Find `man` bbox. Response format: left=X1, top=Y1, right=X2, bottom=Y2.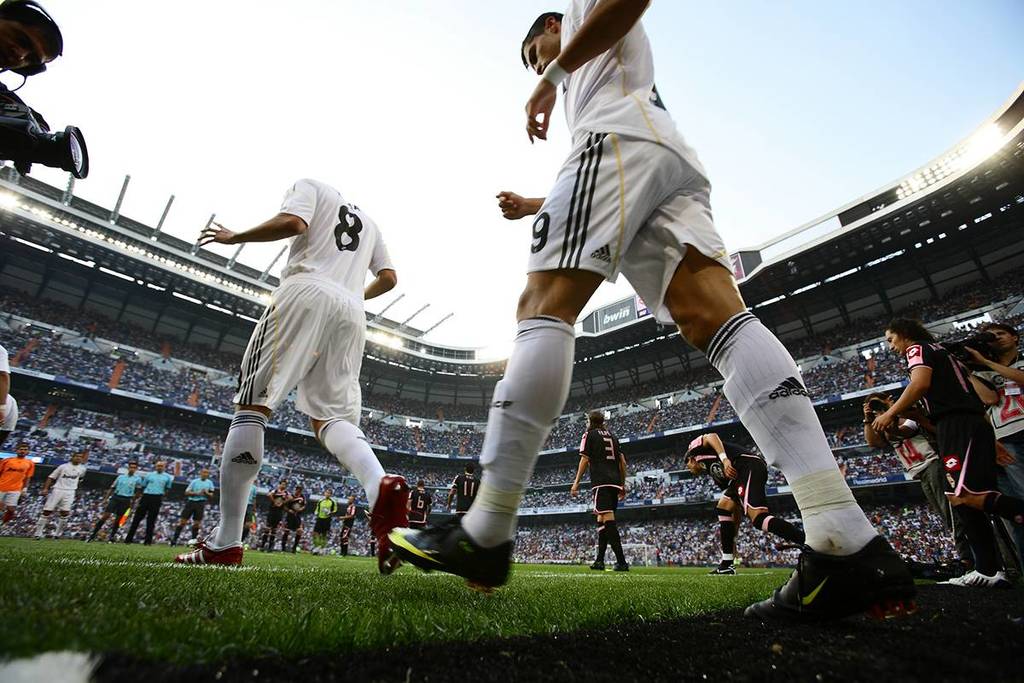
left=864, top=396, right=954, bottom=530.
